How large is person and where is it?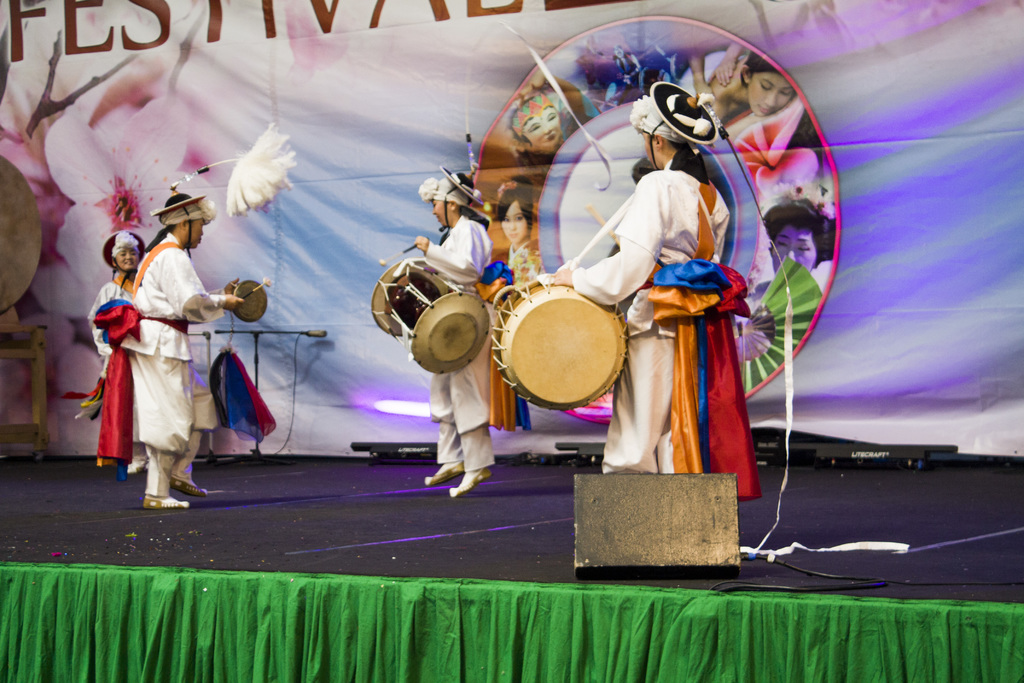
Bounding box: [left=129, top=186, right=249, bottom=512].
